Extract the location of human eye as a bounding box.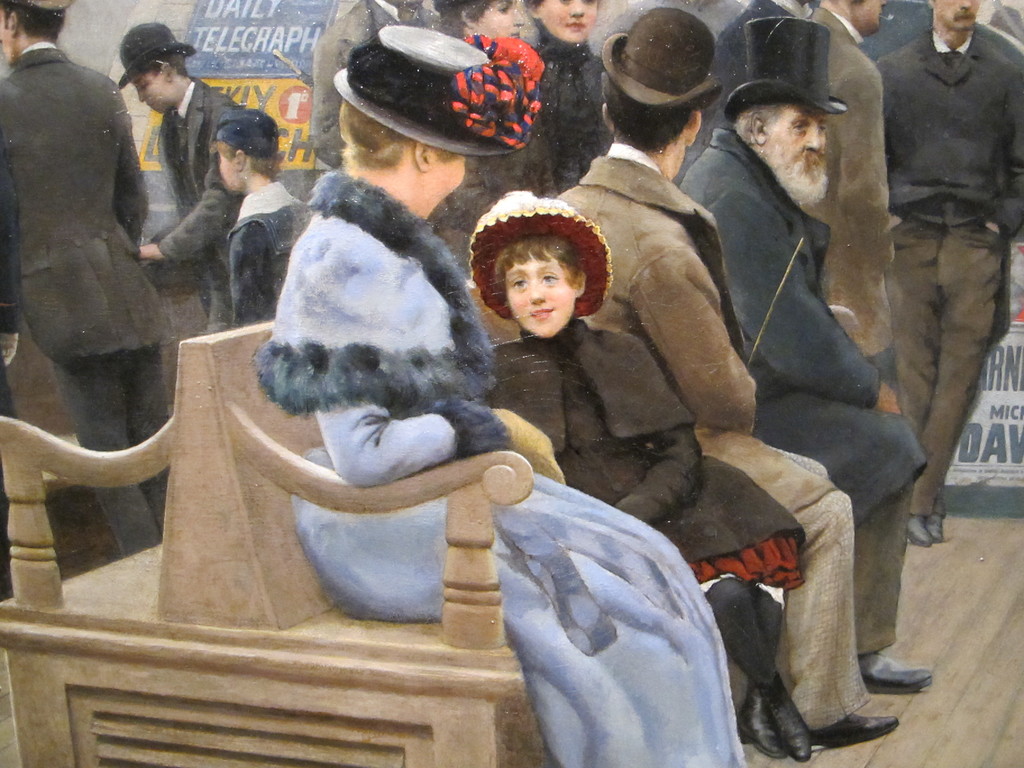
509,281,531,294.
